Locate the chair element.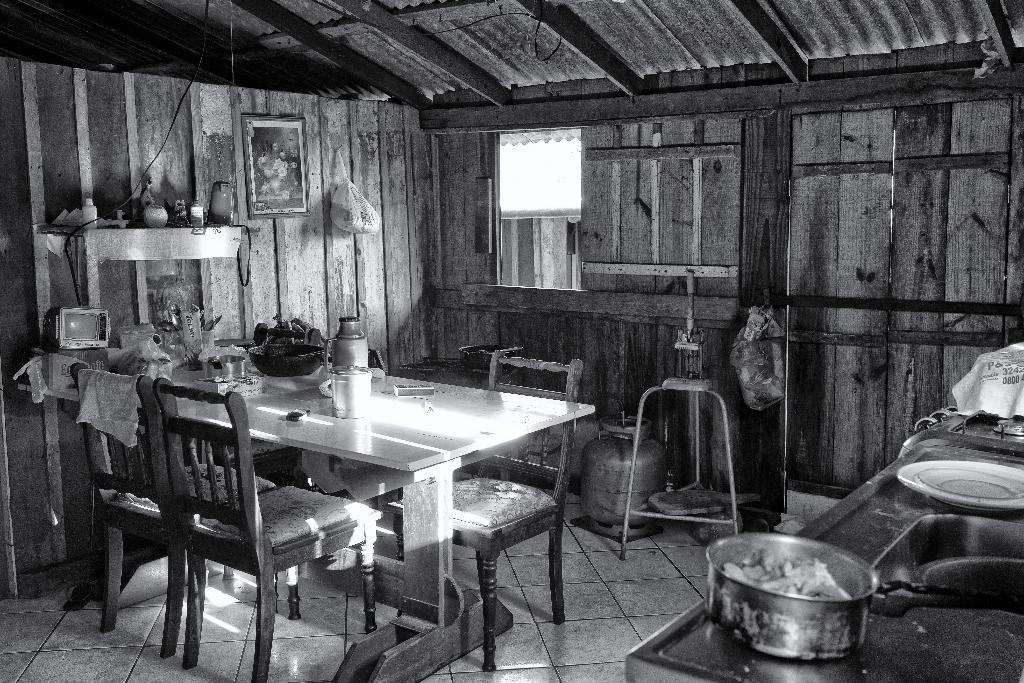
Element bbox: 207,321,320,488.
